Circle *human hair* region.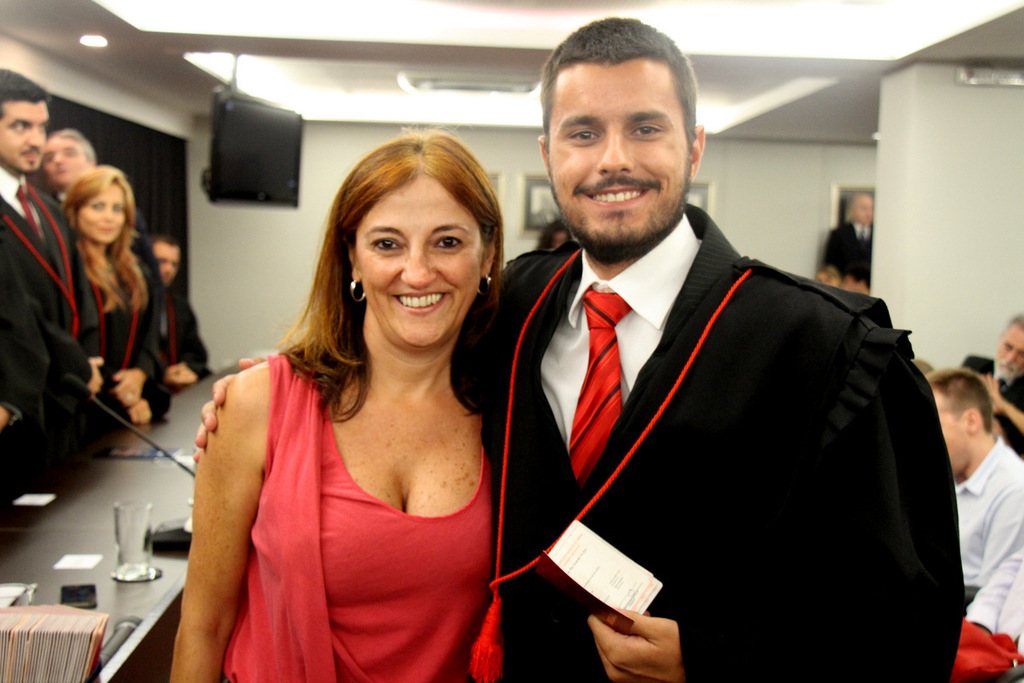
Region: <region>45, 126, 94, 166</region>.
